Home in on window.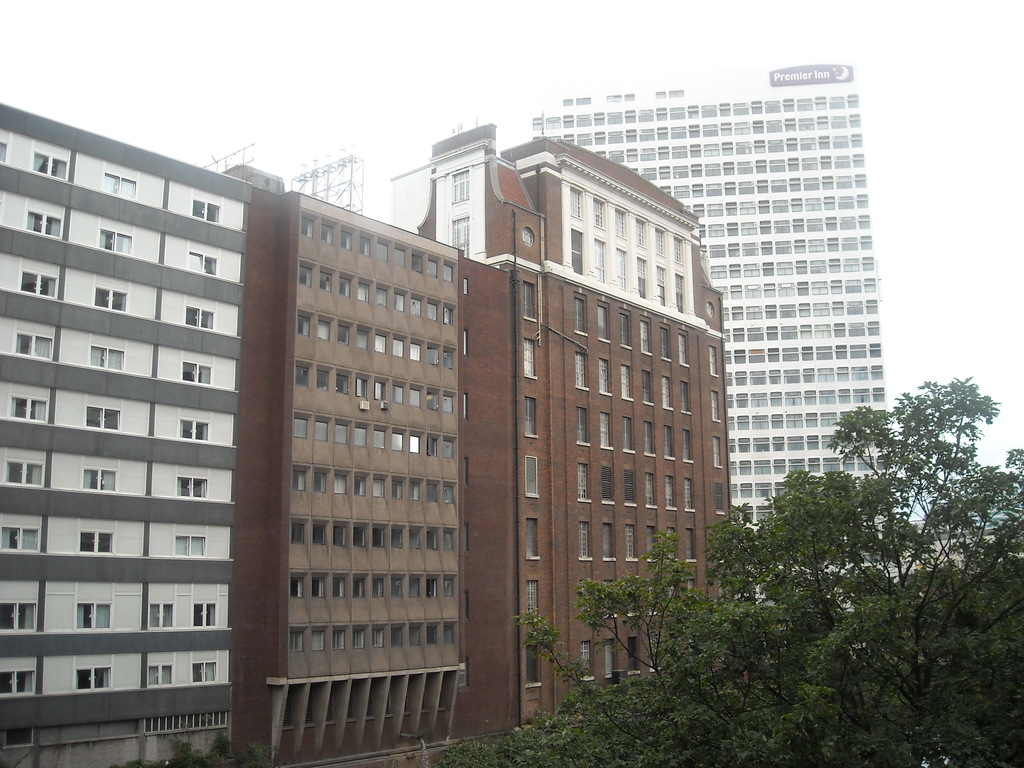
Homed in at <region>697, 204, 705, 220</region>.
